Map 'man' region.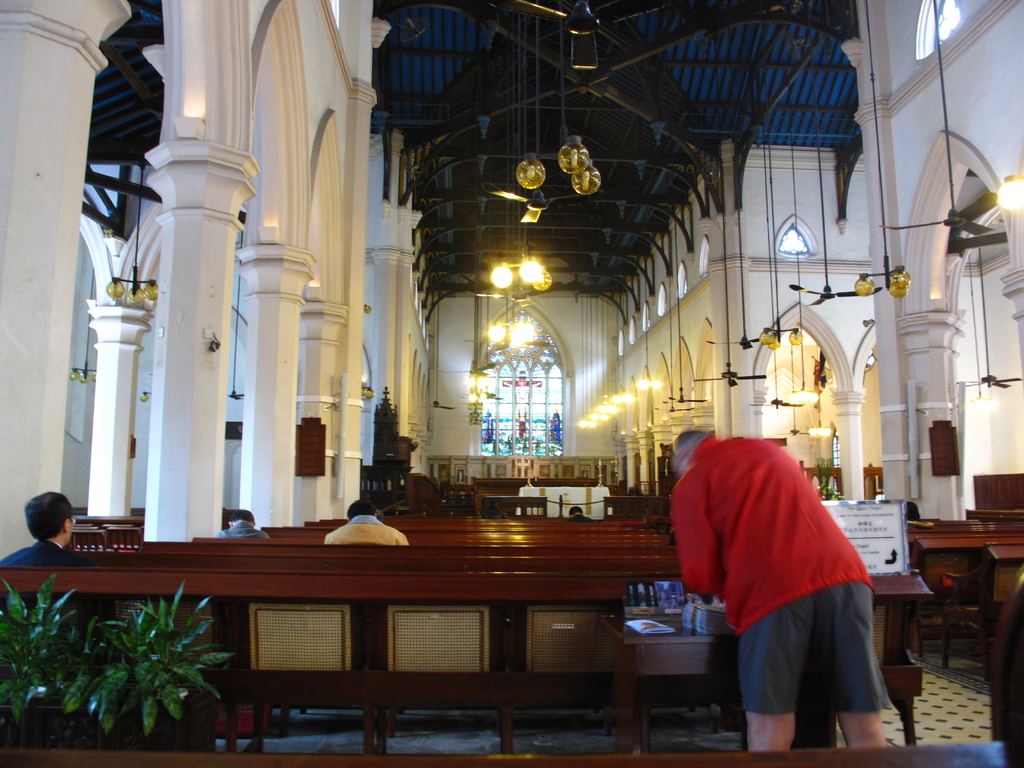
Mapped to <bbox>322, 495, 408, 544</bbox>.
